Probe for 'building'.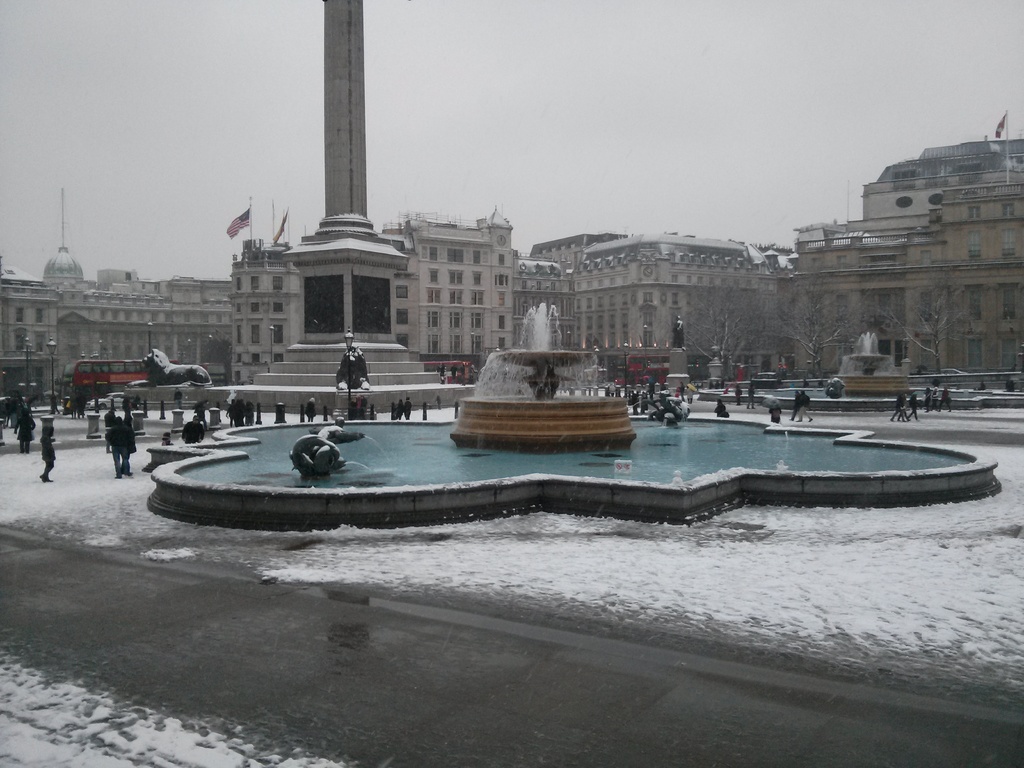
Probe result: detection(566, 230, 779, 378).
